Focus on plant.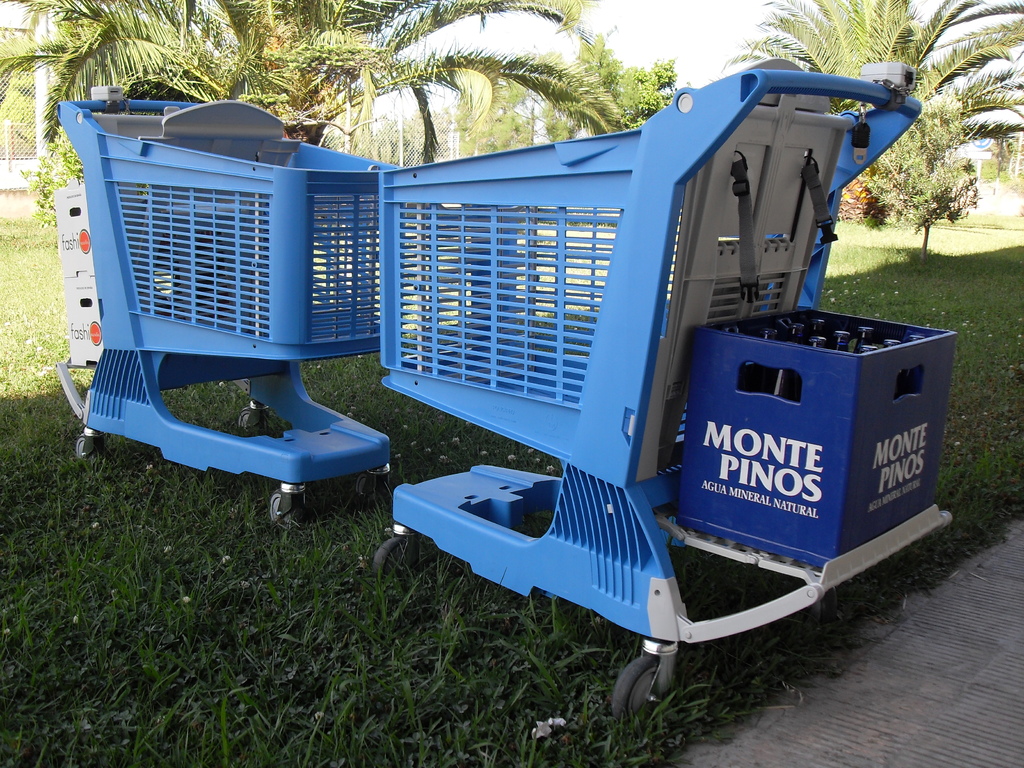
Focused at l=29, t=148, r=68, b=236.
